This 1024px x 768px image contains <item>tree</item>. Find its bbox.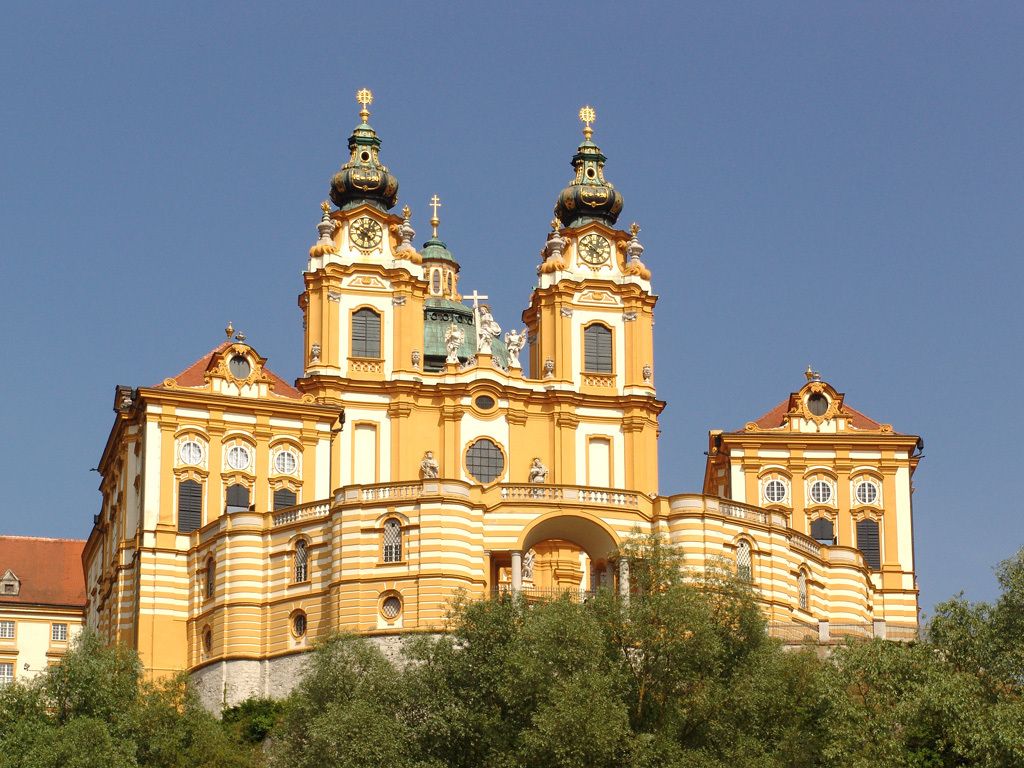
(0, 602, 244, 767).
